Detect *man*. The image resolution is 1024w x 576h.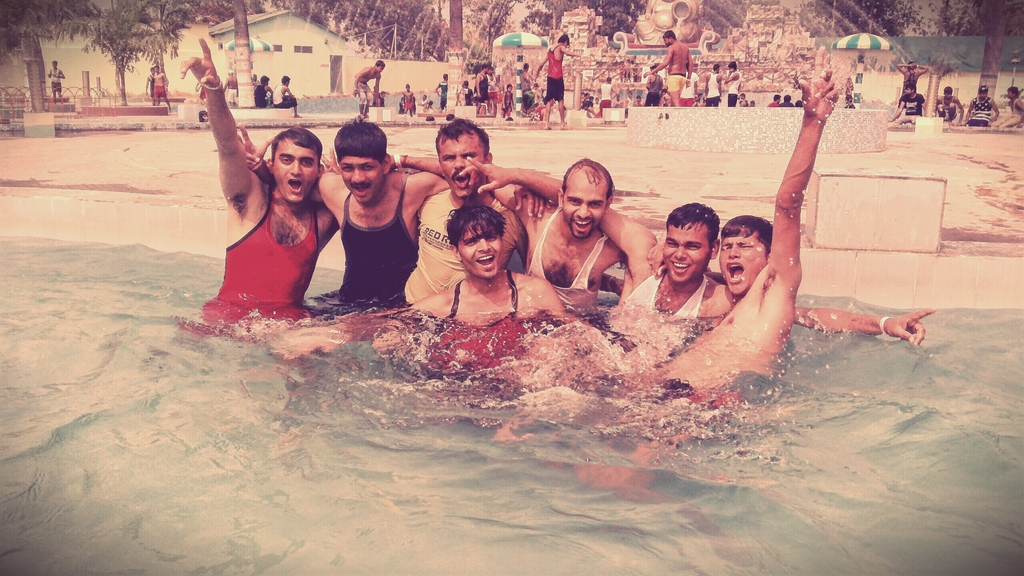
<region>887, 78, 933, 129</region>.
